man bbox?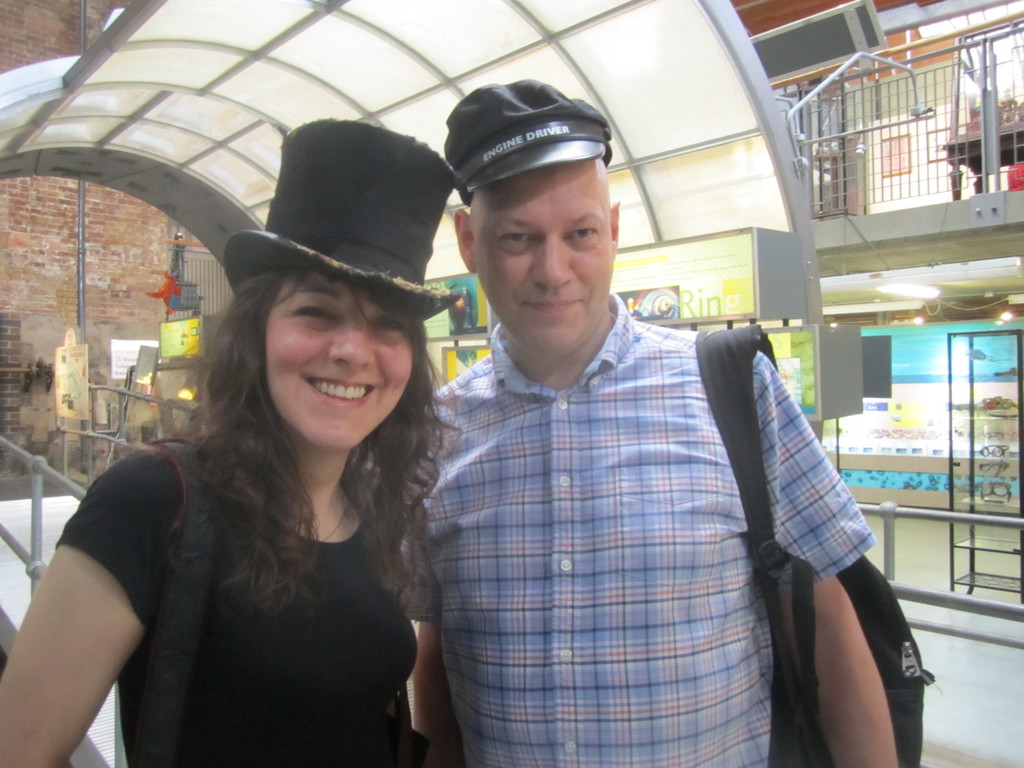
[401,136,882,762]
